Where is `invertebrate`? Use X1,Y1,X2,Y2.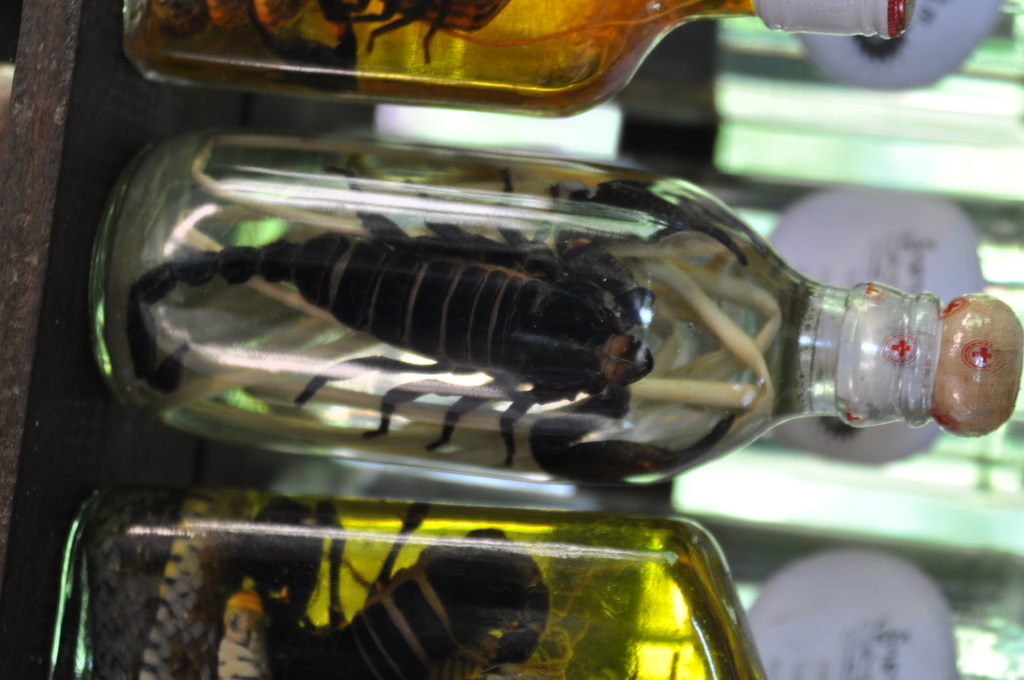
320,3,509,59.
